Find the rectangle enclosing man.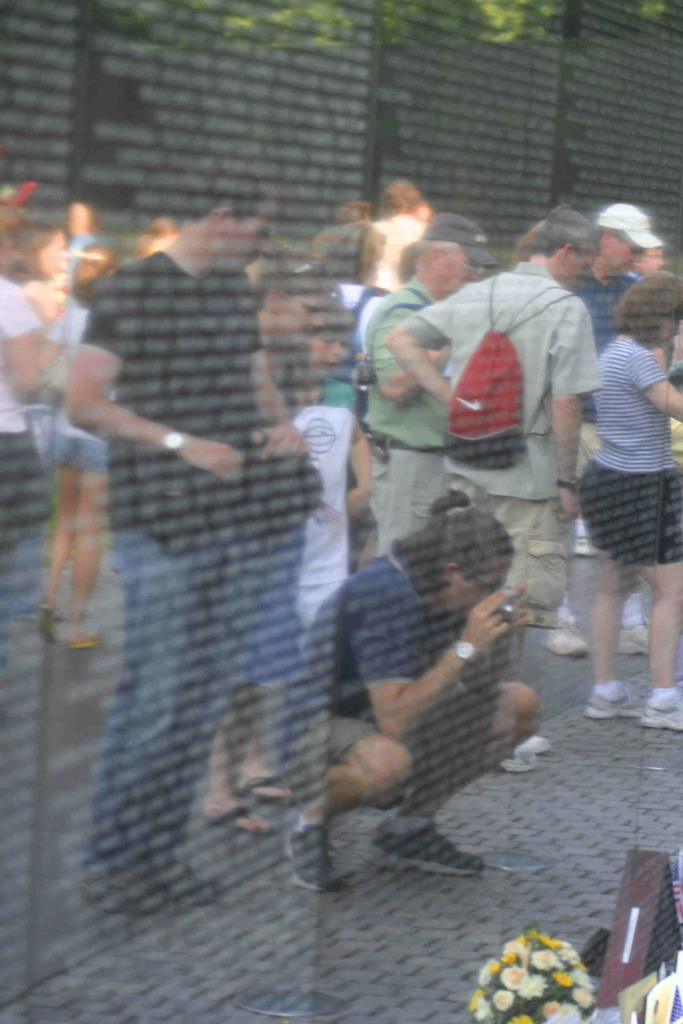
(left=63, top=159, right=326, bottom=929).
